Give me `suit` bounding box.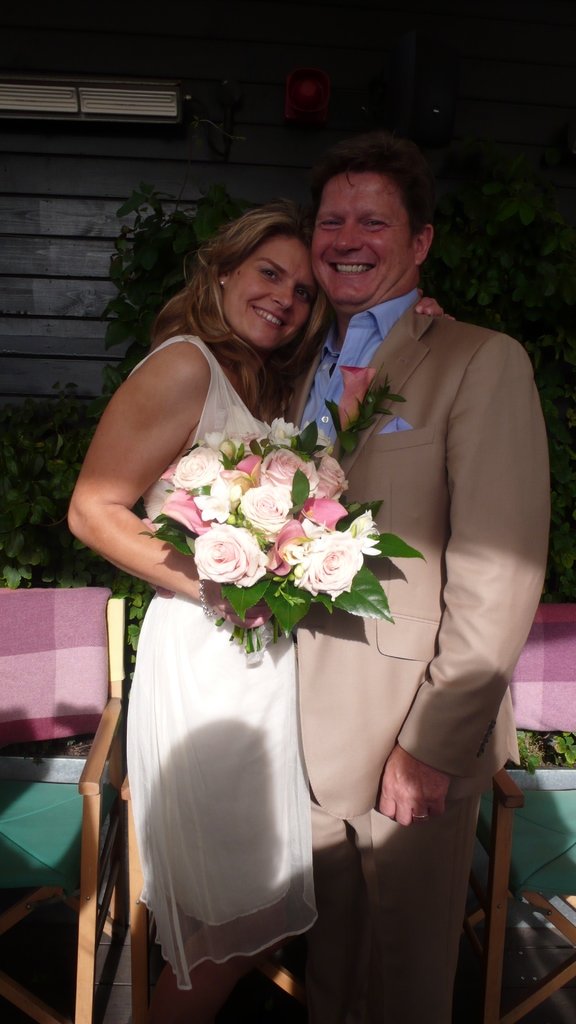
294, 152, 538, 849.
